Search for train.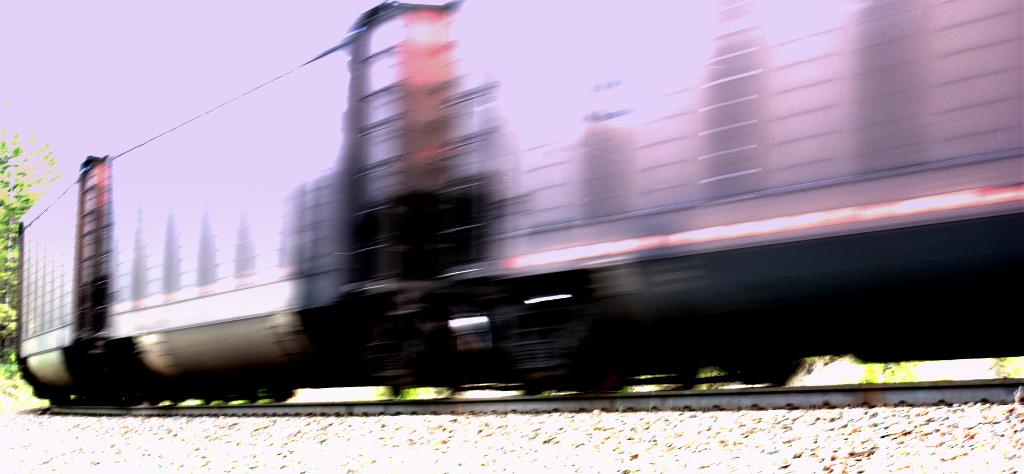
Found at (x1=12, y1=0, x2=1023, y2=407).
